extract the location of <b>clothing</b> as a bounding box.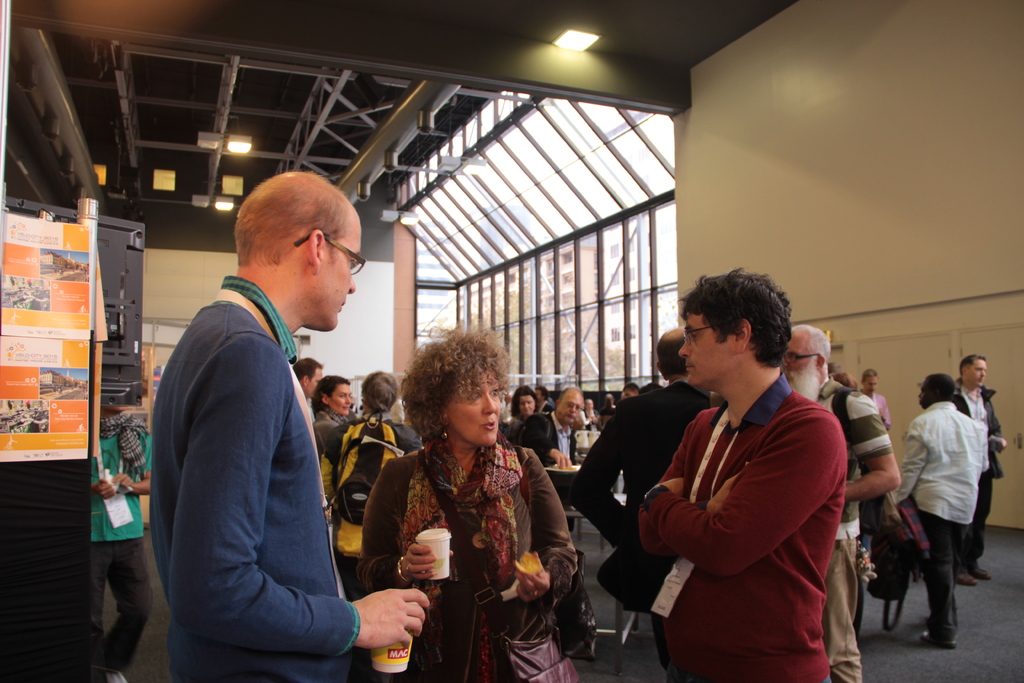
511 423 589 527.
